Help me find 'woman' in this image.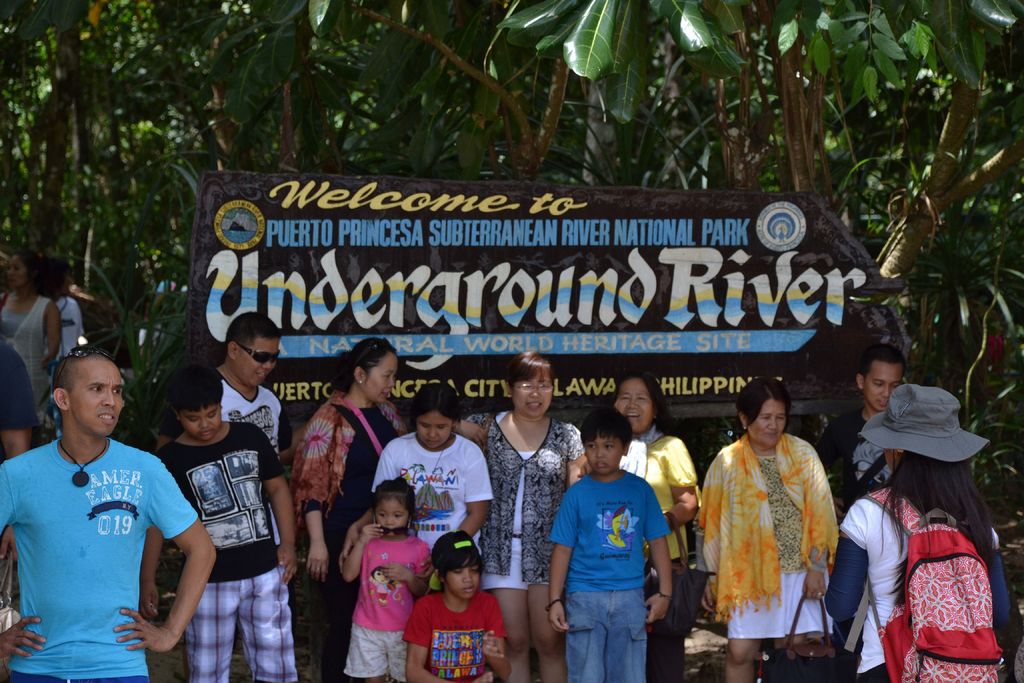
Found it: (x1=0, y1=253, x2=61, y2=436).
